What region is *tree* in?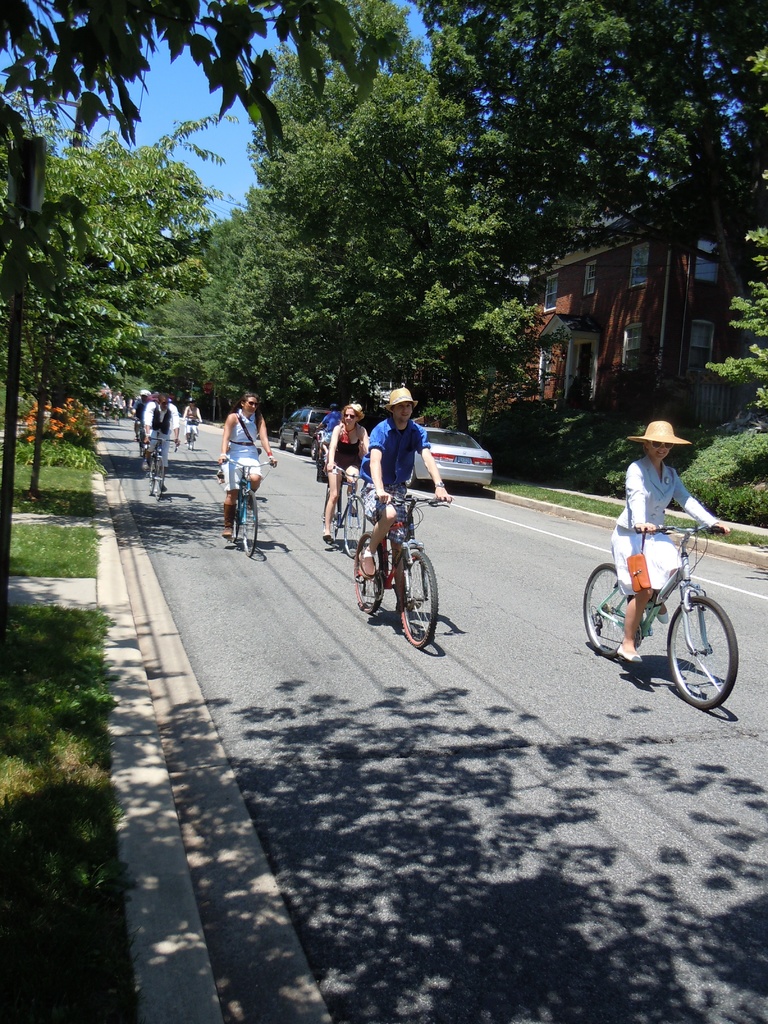
BBox(0, 86, 242, 573).
